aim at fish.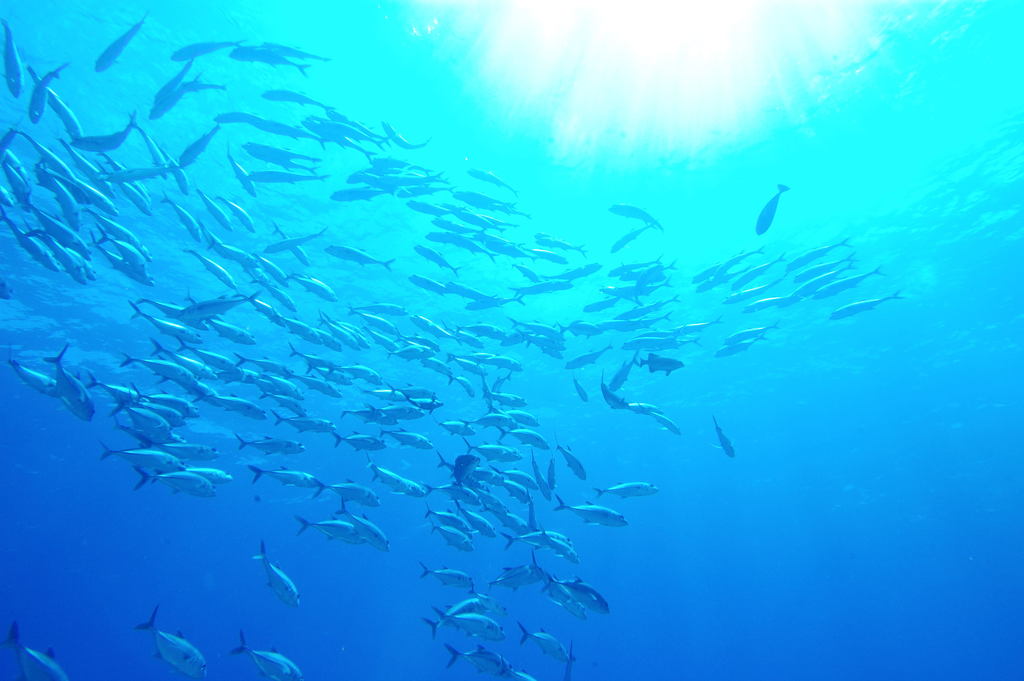
Aimed at <box>102,382,232,496</box>.
